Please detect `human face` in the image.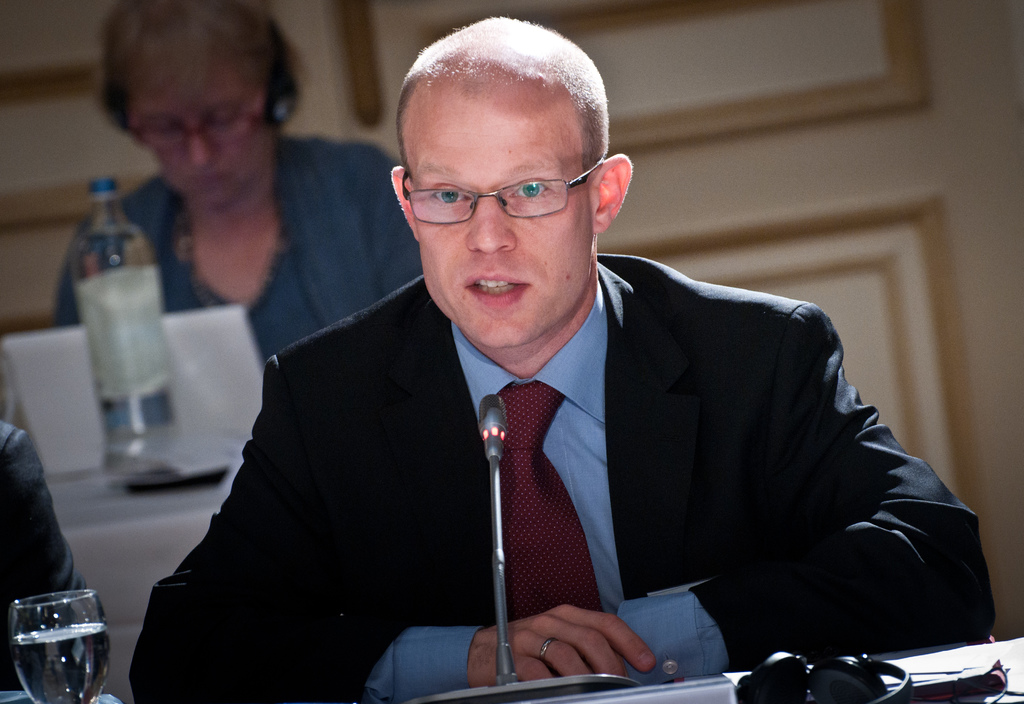
locate(125, 65, 276, 211).
